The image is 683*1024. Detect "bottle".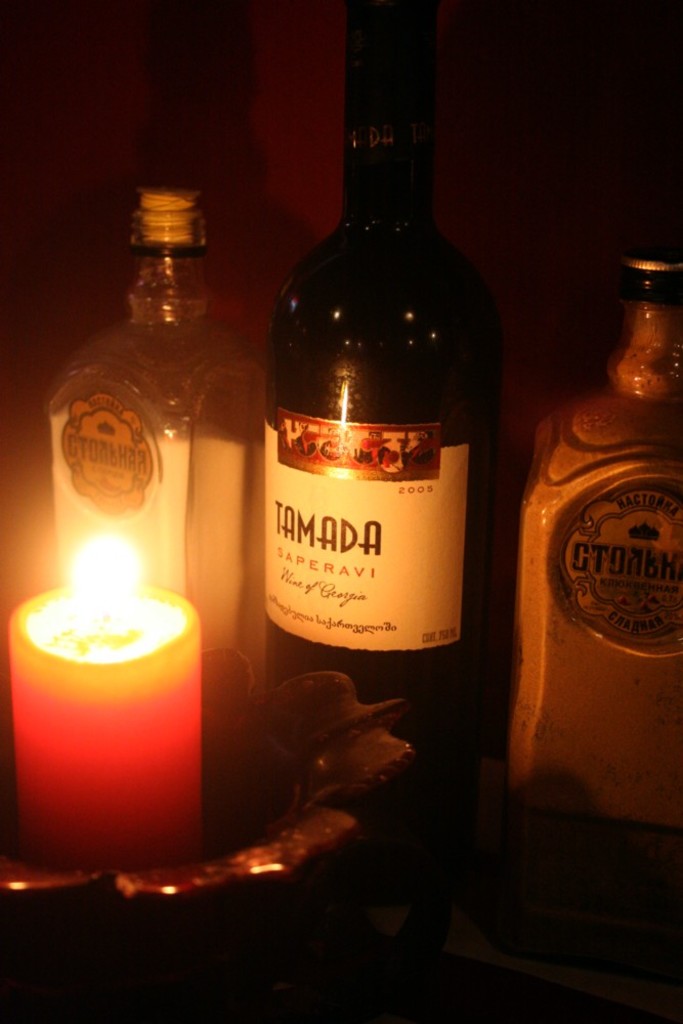
Detection: region(49, 190, 267, 700).
